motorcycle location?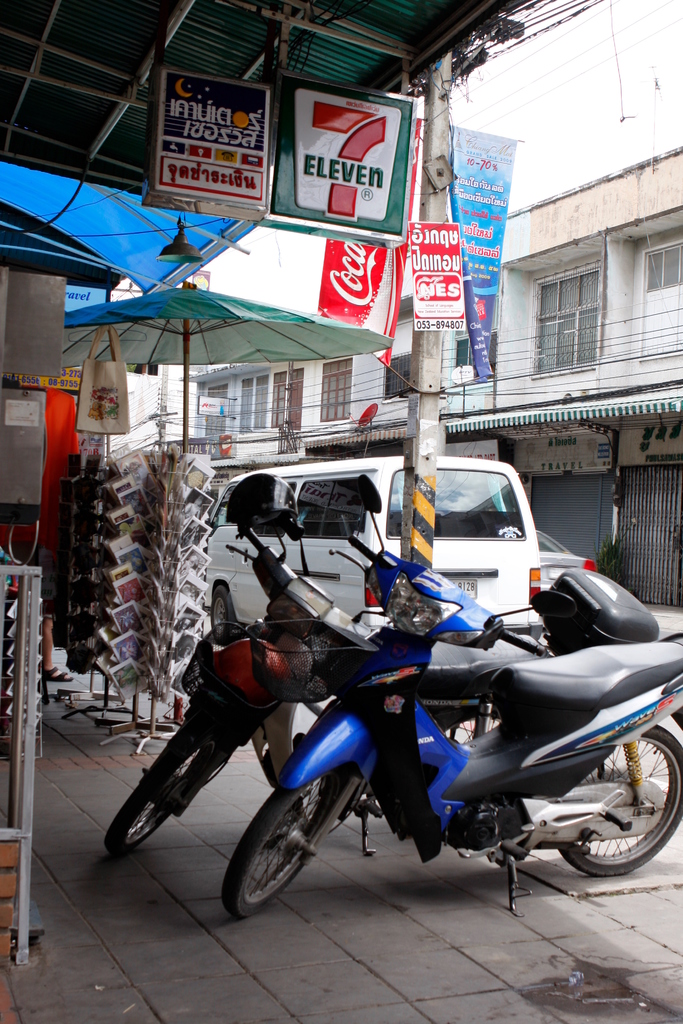
<region>165, 542, 682, 924</region>
